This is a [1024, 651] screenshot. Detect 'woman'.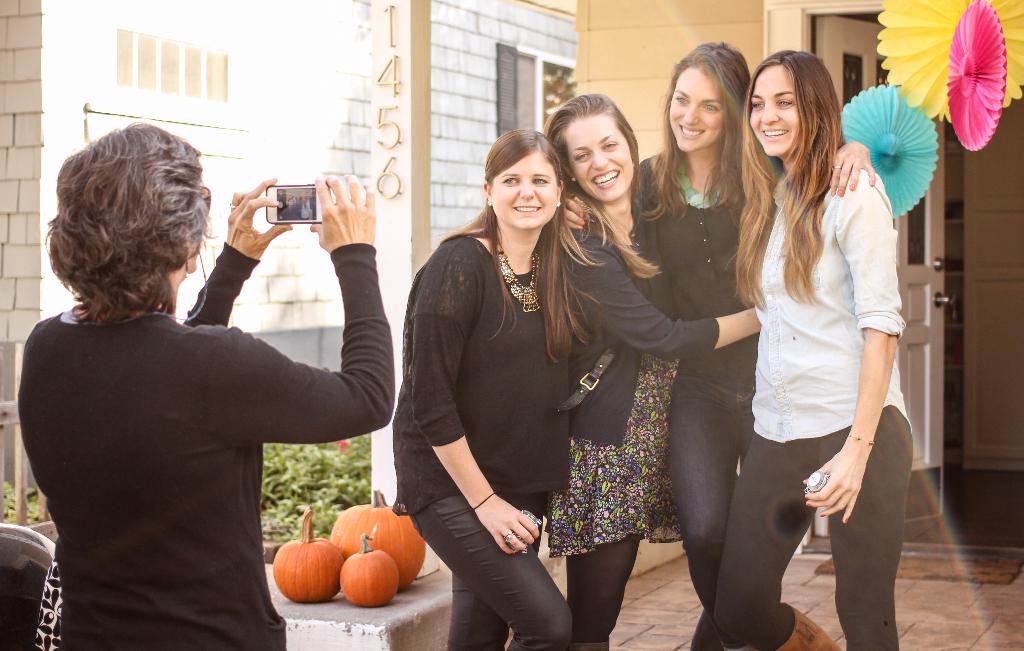
{"left": 545, "top": 92, "right": 761, "bottom": 650}.
